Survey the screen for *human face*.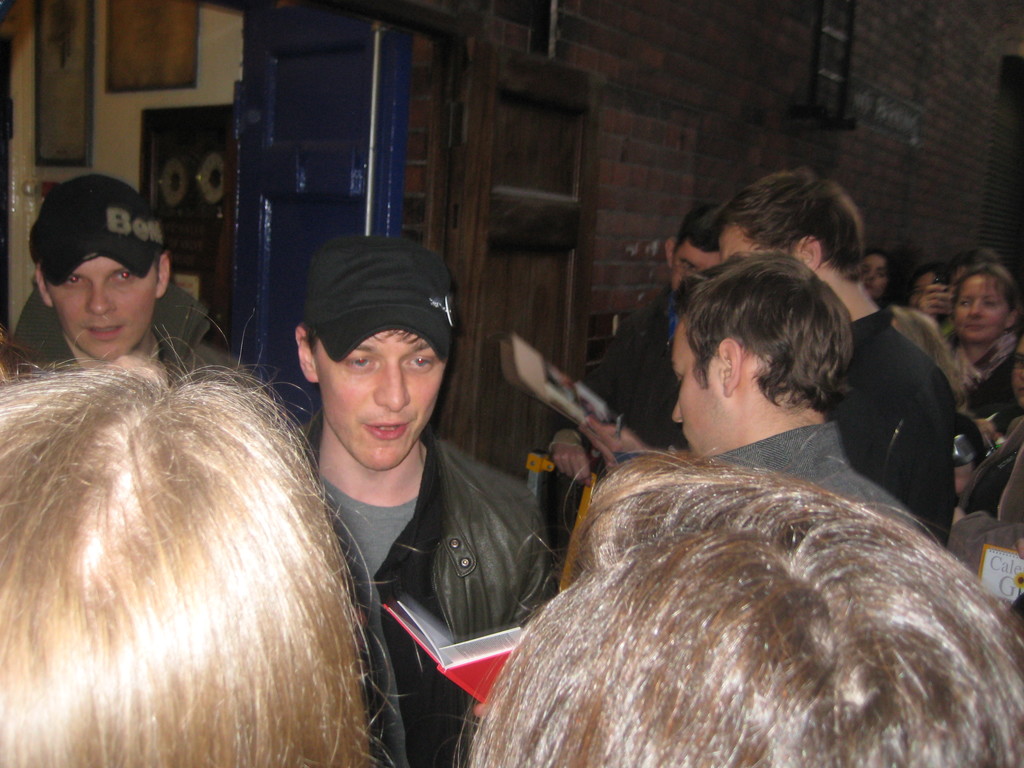
Survey found: [left=721, top=228, right=791, bottom=270].
